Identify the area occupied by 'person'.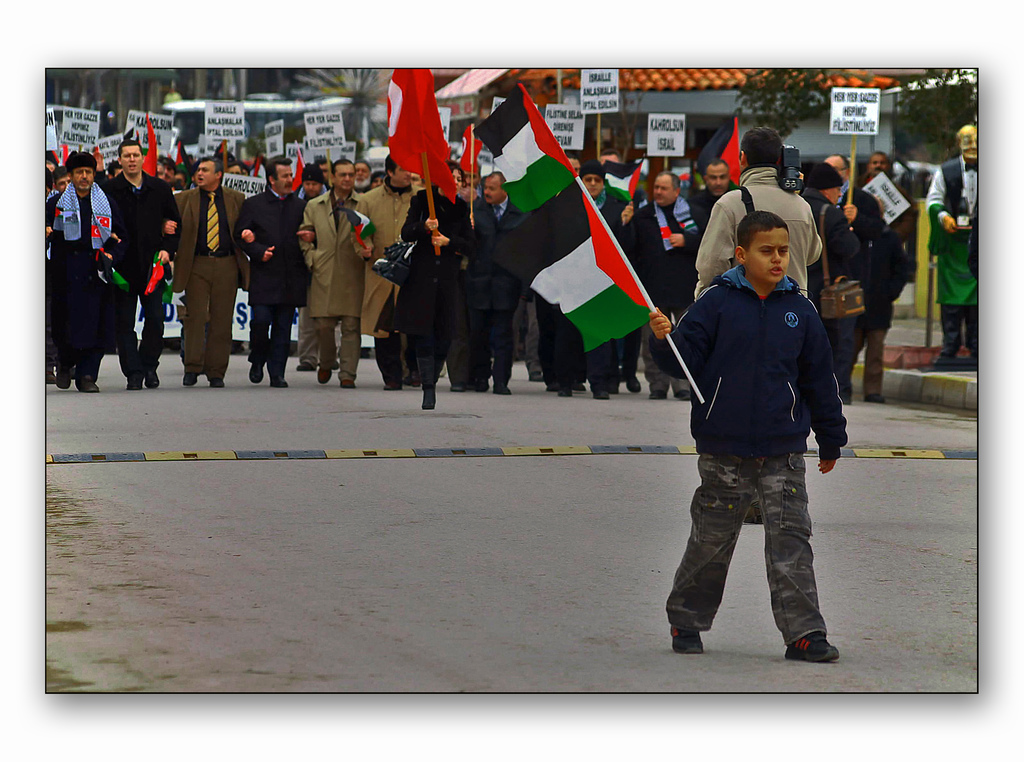
Area: 575,161,640,400.
